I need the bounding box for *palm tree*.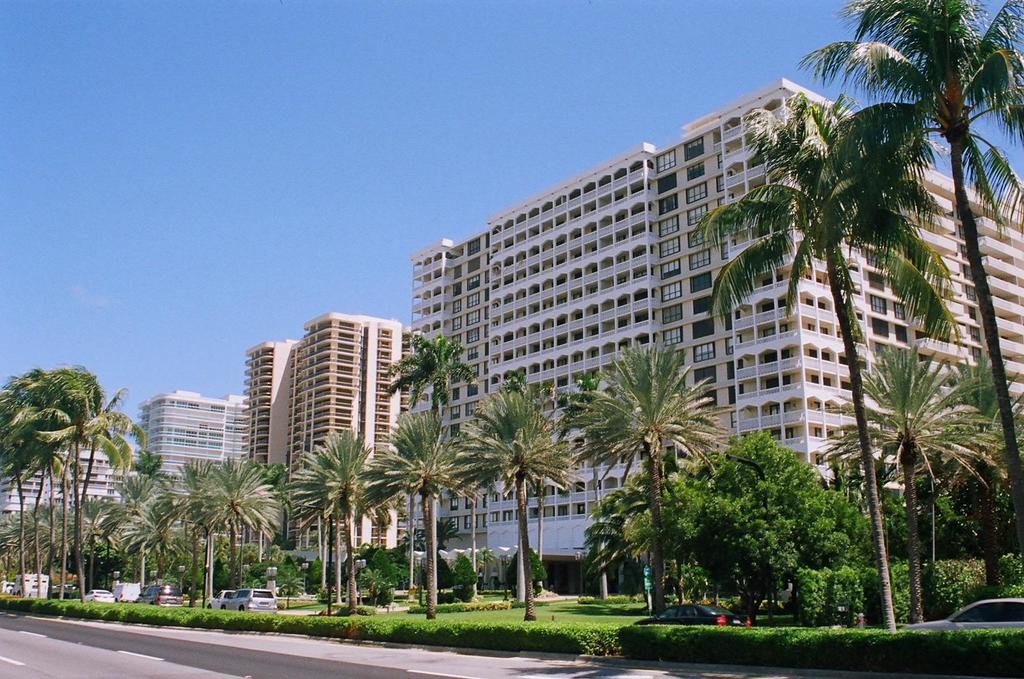
Here it is: <region>19, 374, 127, 607</region>.
